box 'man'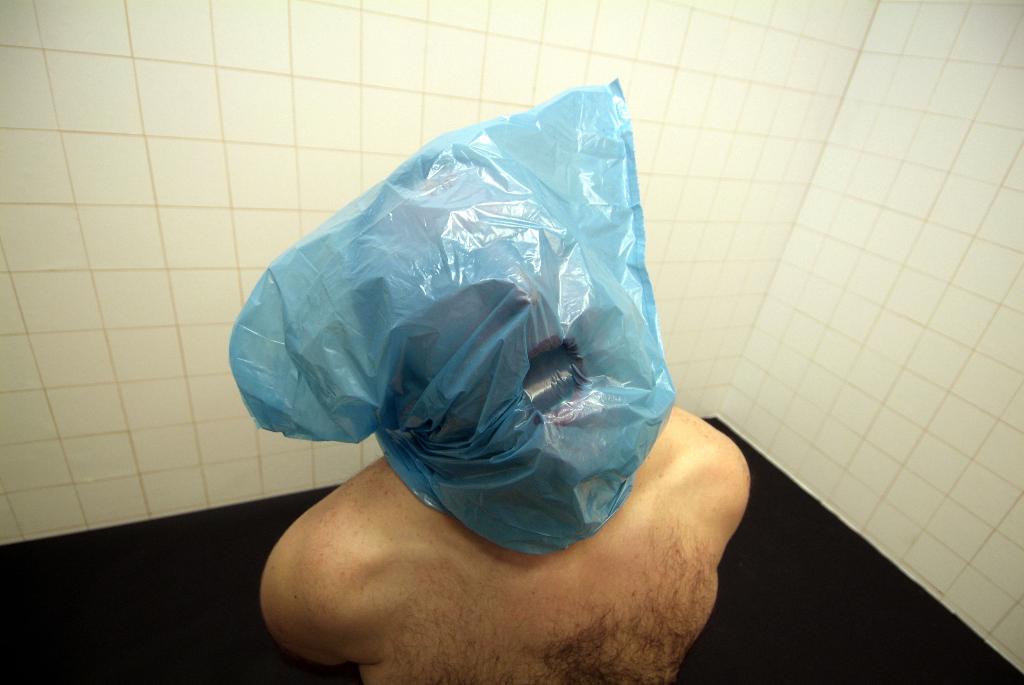
region(253, 149, 750, 684)
